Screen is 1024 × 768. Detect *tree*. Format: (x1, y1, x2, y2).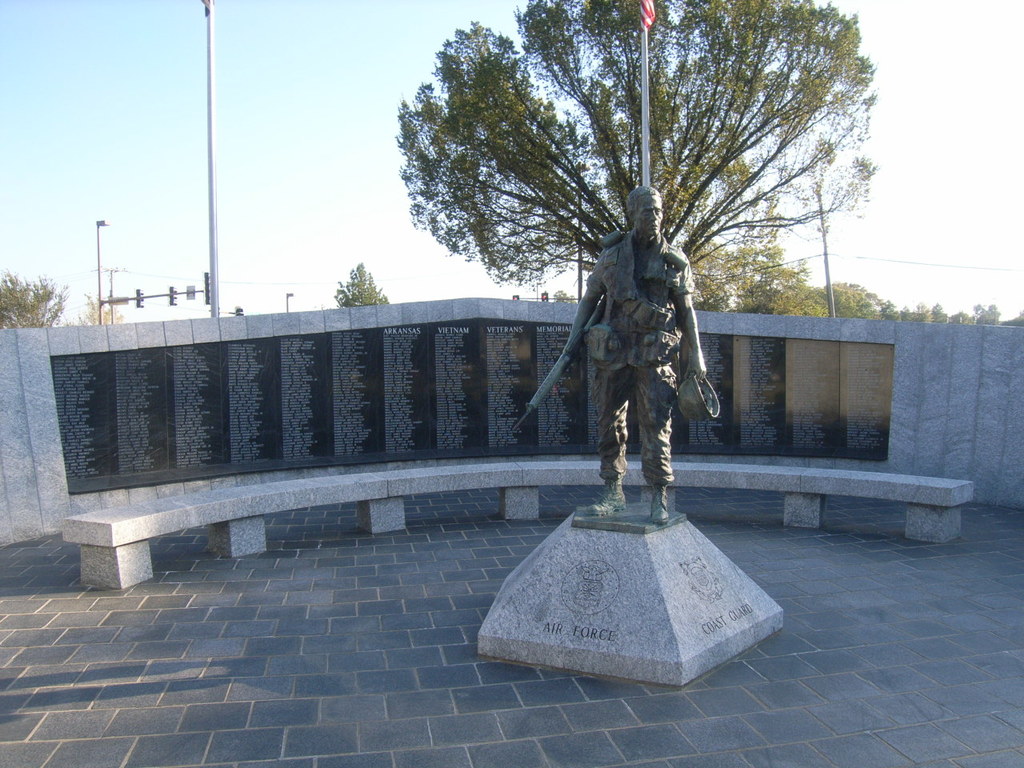
(71, 290, 143, 332).
